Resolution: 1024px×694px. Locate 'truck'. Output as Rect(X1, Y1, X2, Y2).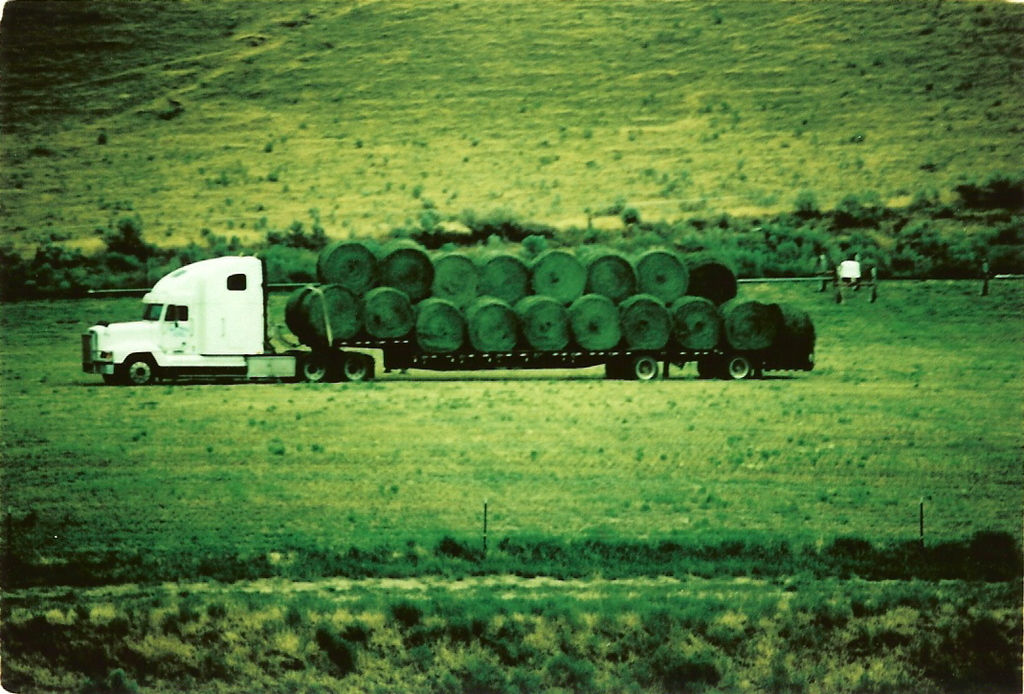
Rect(88, 261, 367, 390).
